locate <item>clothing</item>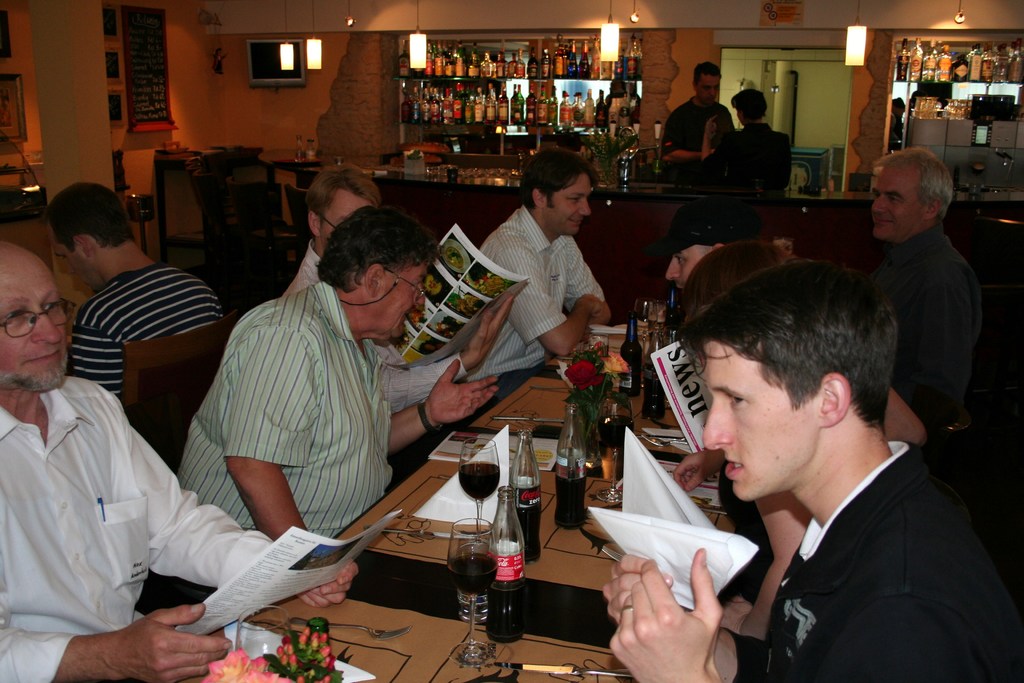
x1=72, y1=261, x2=228, y2=397
